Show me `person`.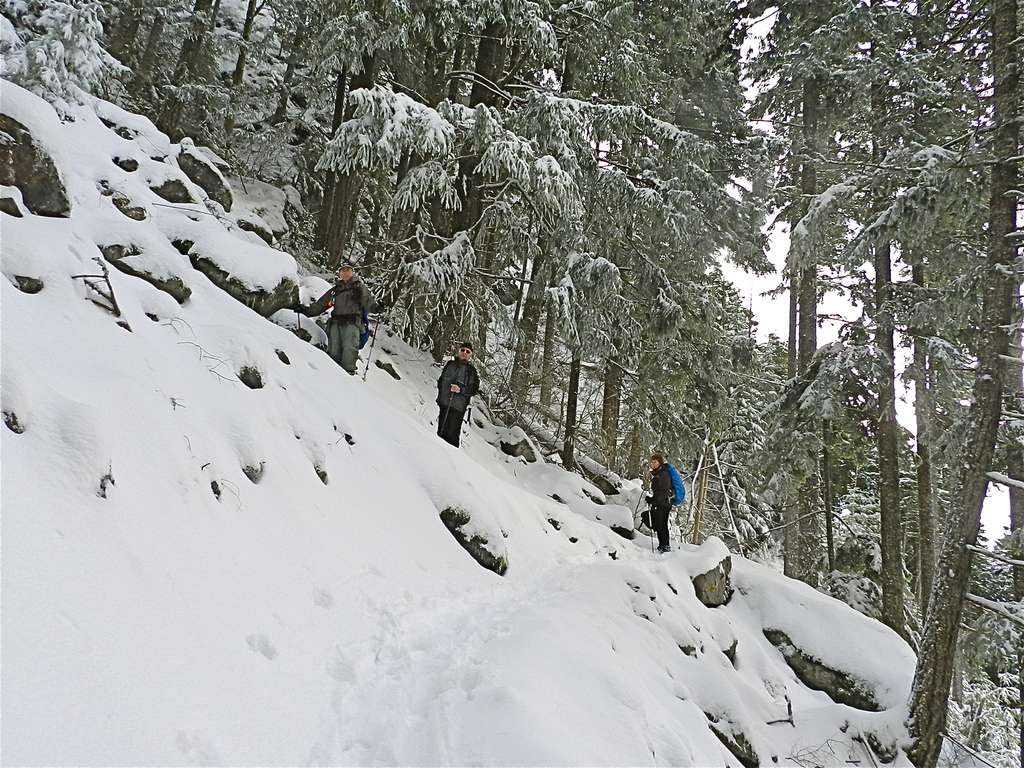
`person` is here: pyautogui.locateOnScreen(437, 341, 483, 446).
